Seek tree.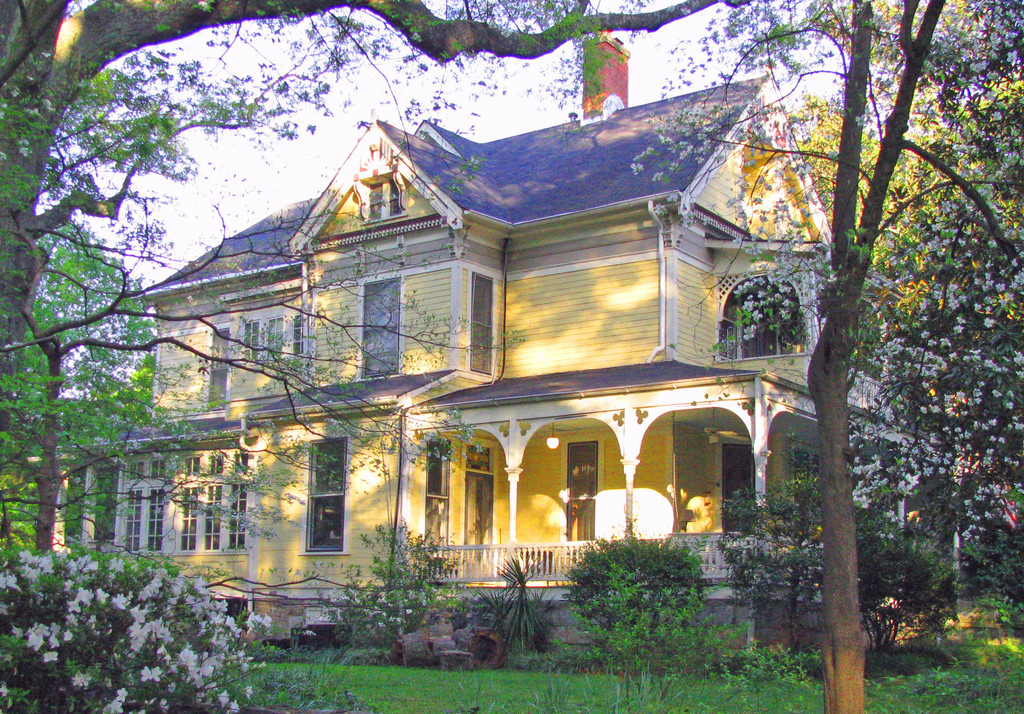
locate(952, 489, 1023, 647).
